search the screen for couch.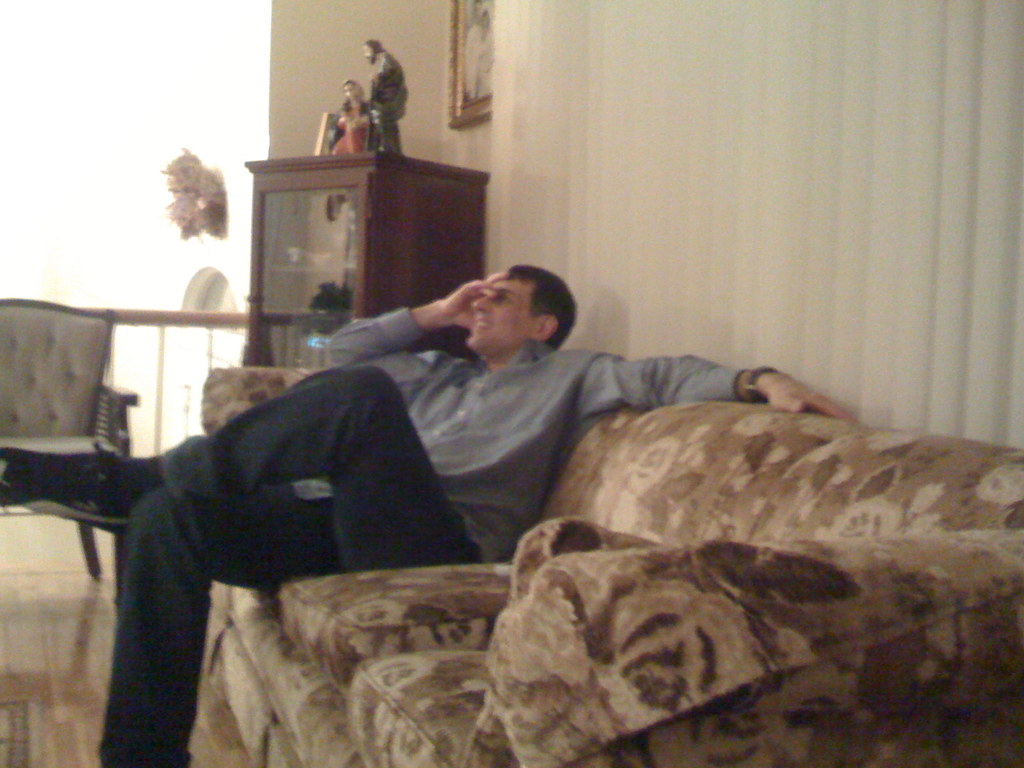
Found at pyautogui.locateOnScreen(197, 361, 1023, 767).
